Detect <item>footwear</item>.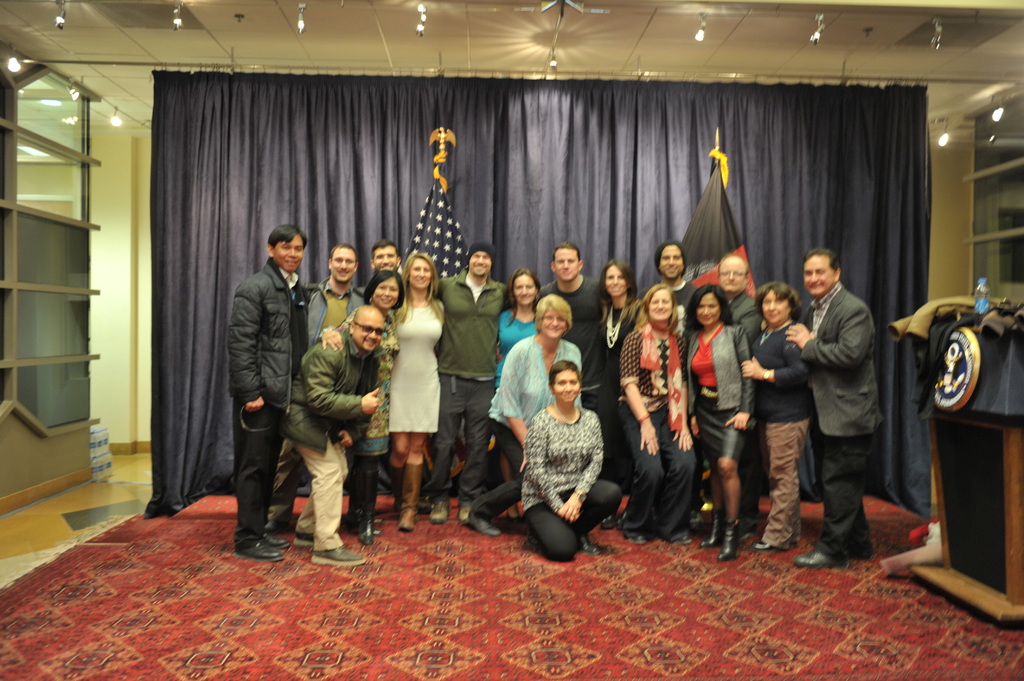
Detected at <region>356, 515, 372, 545</region>.
